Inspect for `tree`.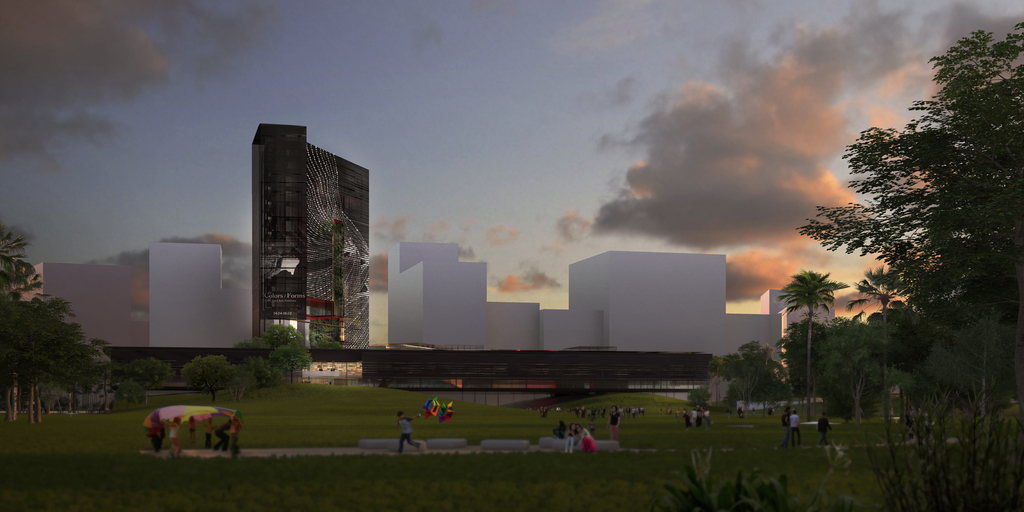
Inspection: 849, 254, 908, 434.
